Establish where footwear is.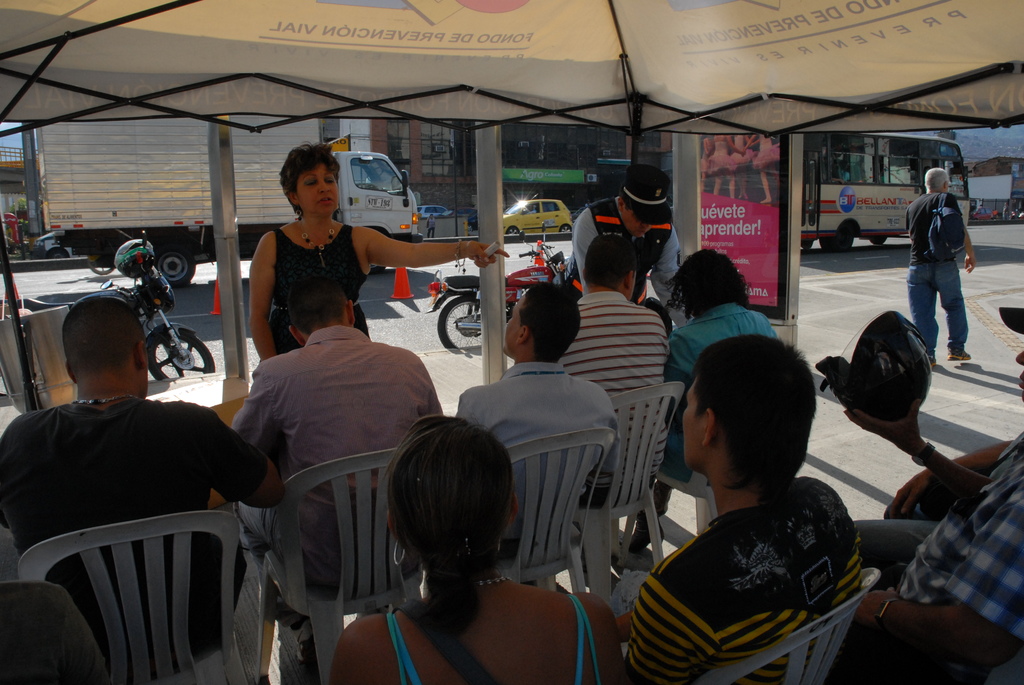
Established at bbox=[942, 336, 972, 358].
